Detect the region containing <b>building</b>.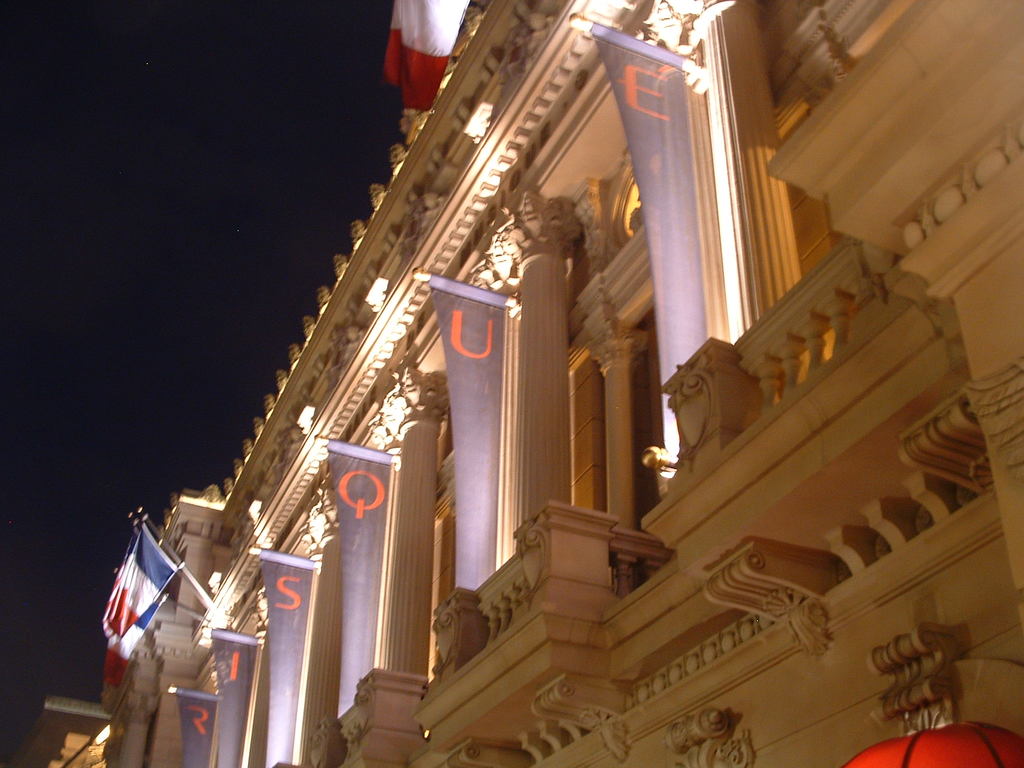
88,0,1023,767.
